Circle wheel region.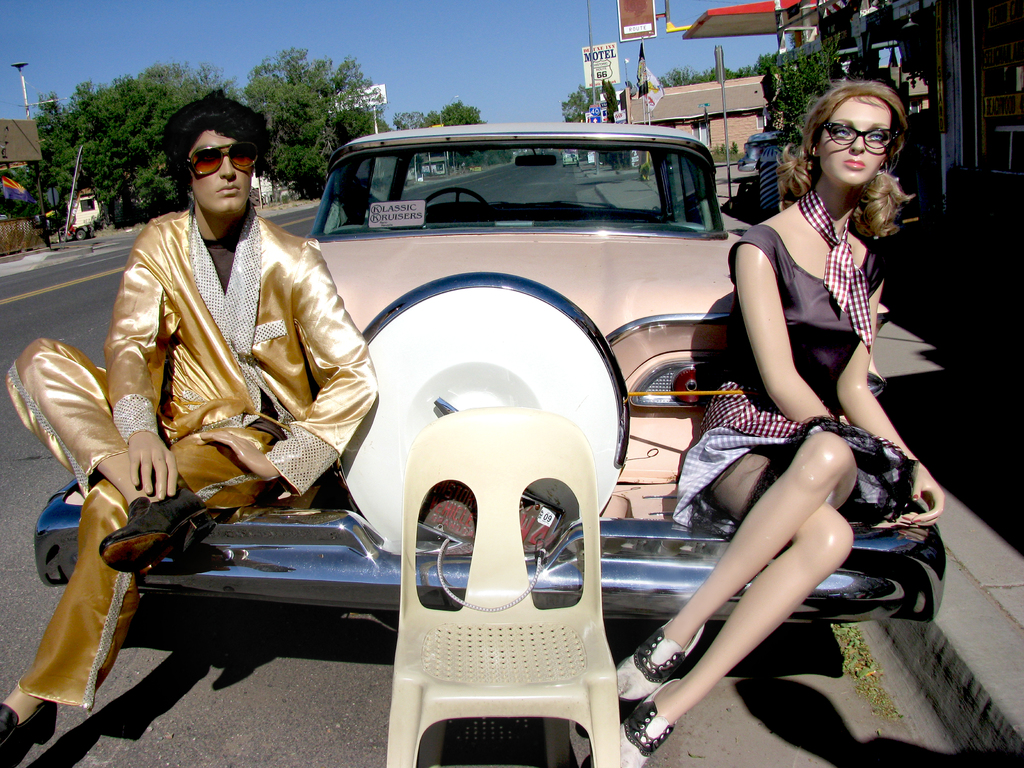
Region: box(424, 188, 484, 206).
